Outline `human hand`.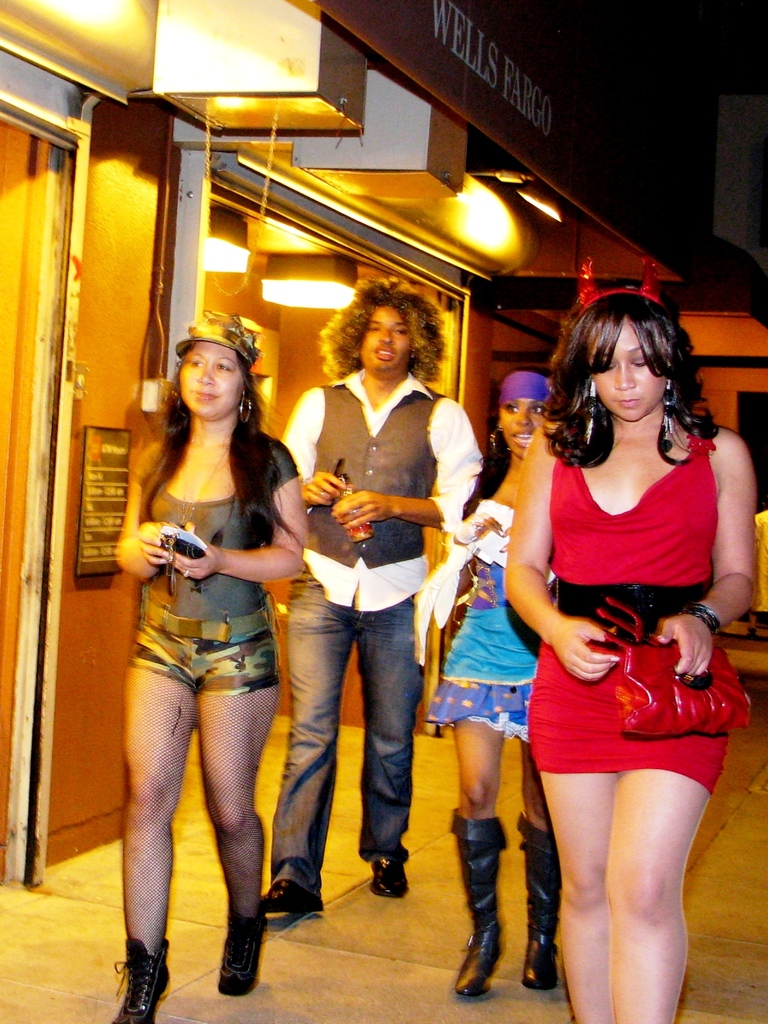
Outline: crop(303, 466, 353, 509).
